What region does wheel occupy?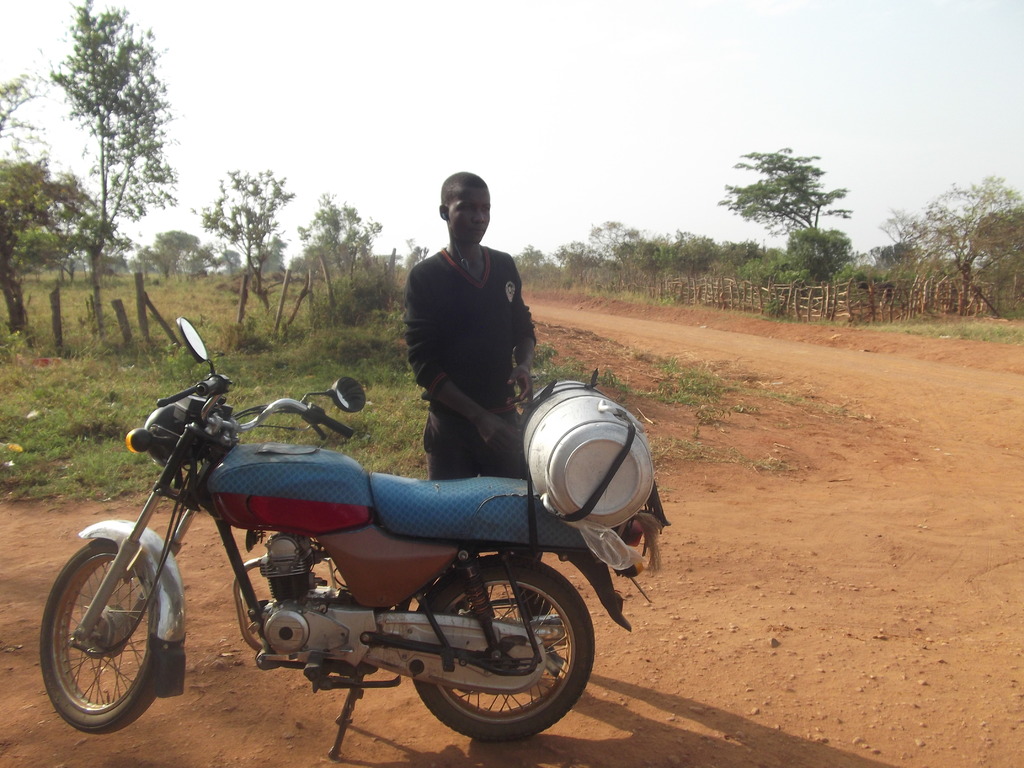
29/544/172/736.
